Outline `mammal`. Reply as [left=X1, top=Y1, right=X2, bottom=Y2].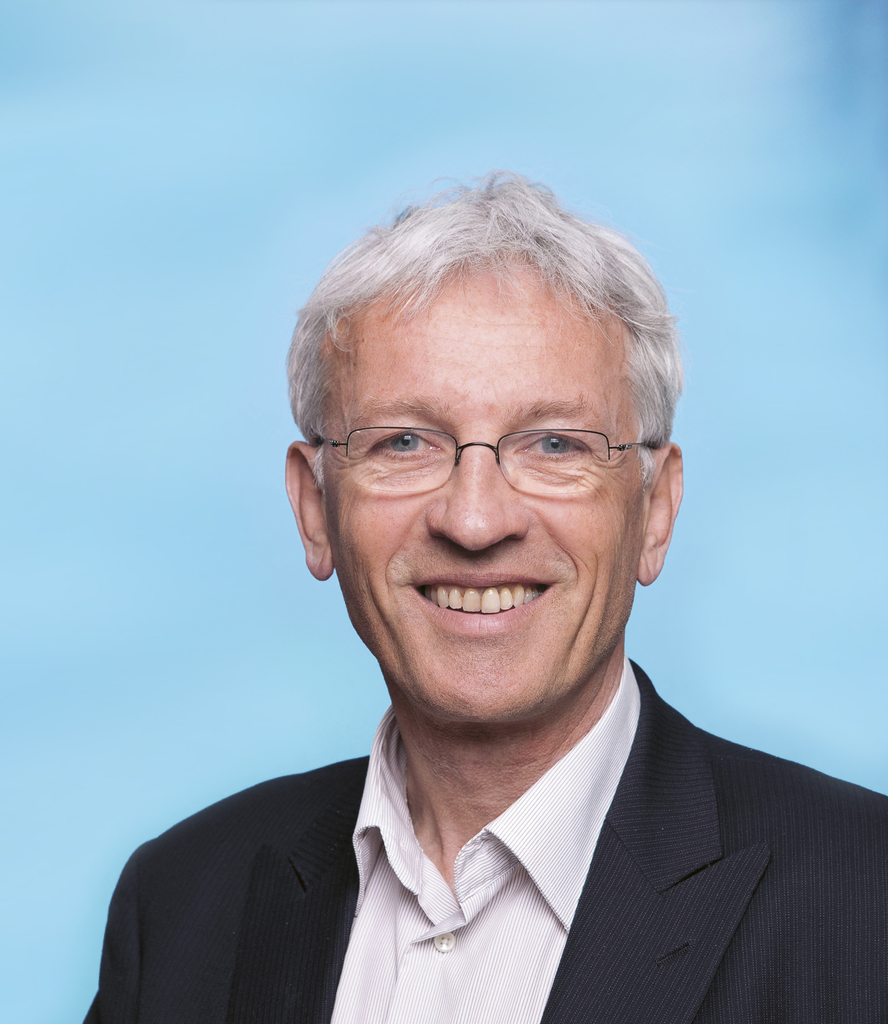
[left=97, top=192, right=887, bottom=1012].
